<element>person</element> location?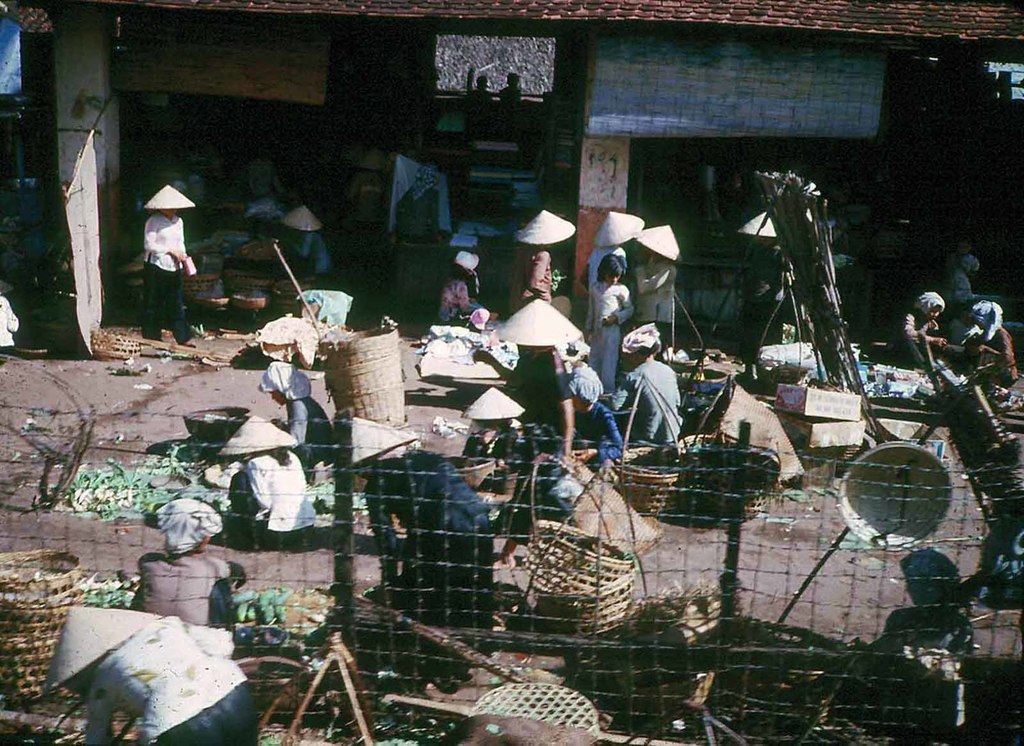
select_region(457, 383, 525, 468)
